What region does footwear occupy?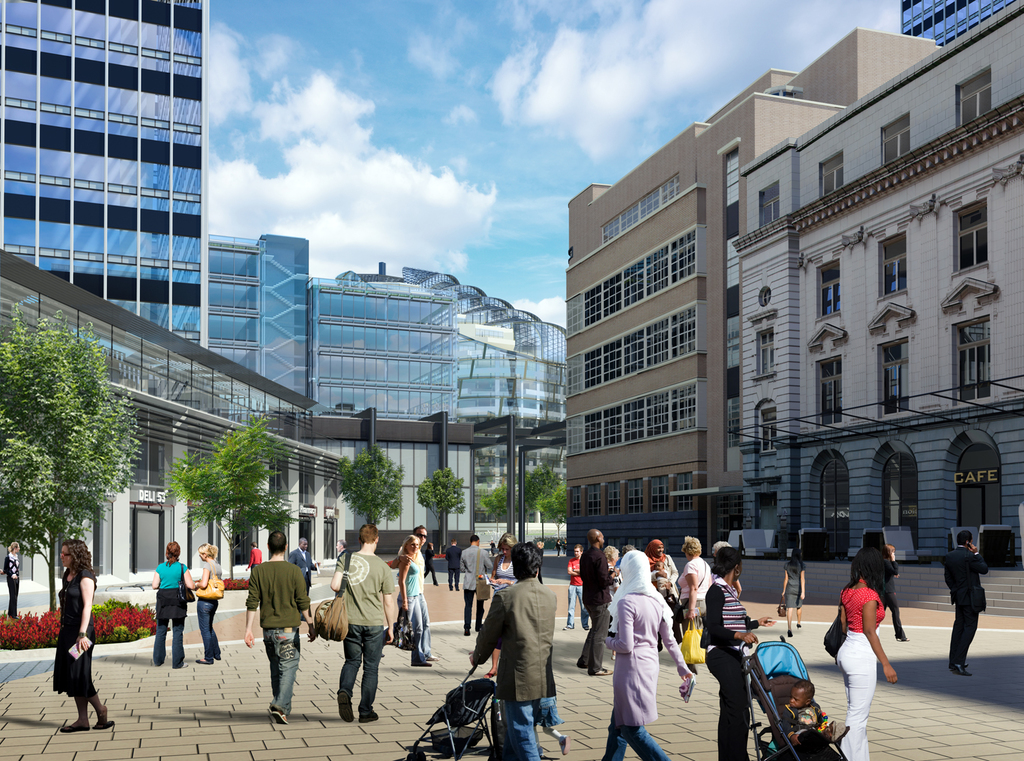
Rect(197, 659, 212, 664).
